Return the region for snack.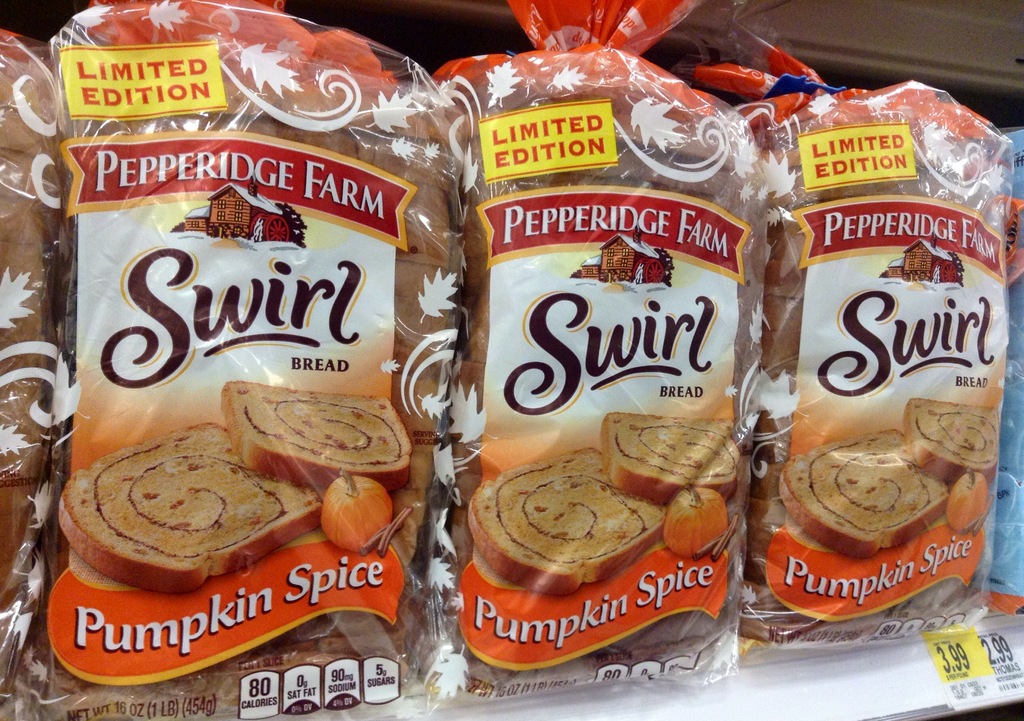
bbox=[54, 421, 325, 589].
